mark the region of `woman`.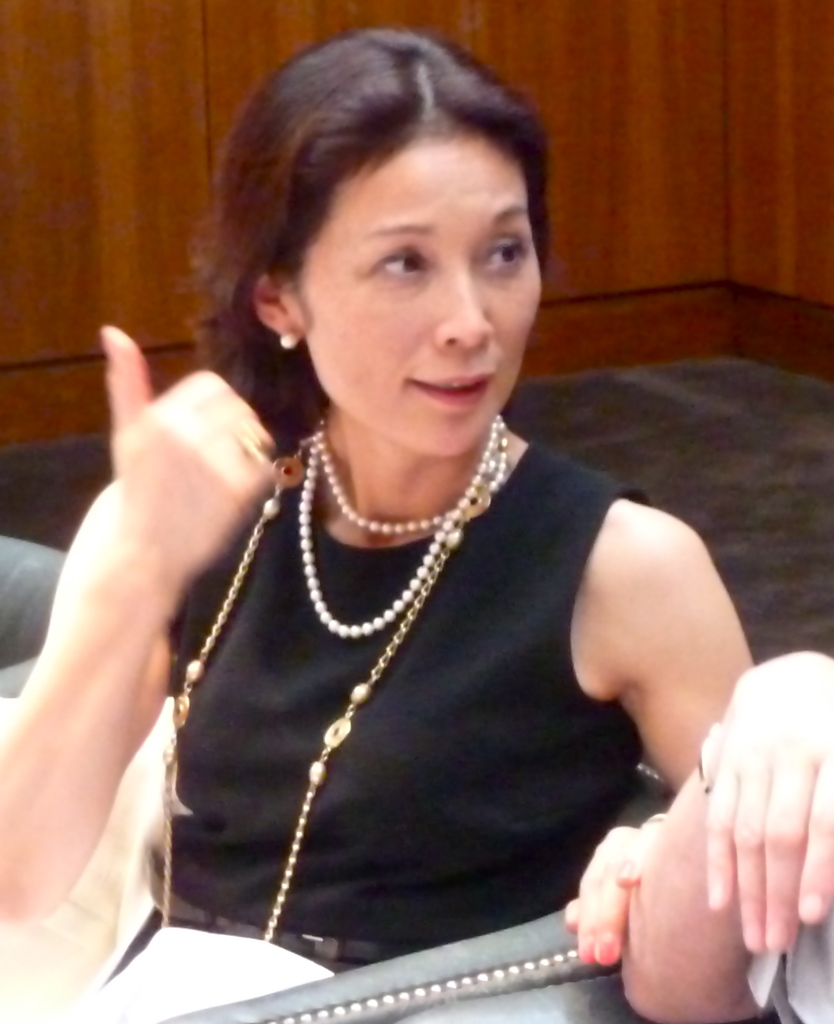
Region: [69, 0, 729, 1019].
